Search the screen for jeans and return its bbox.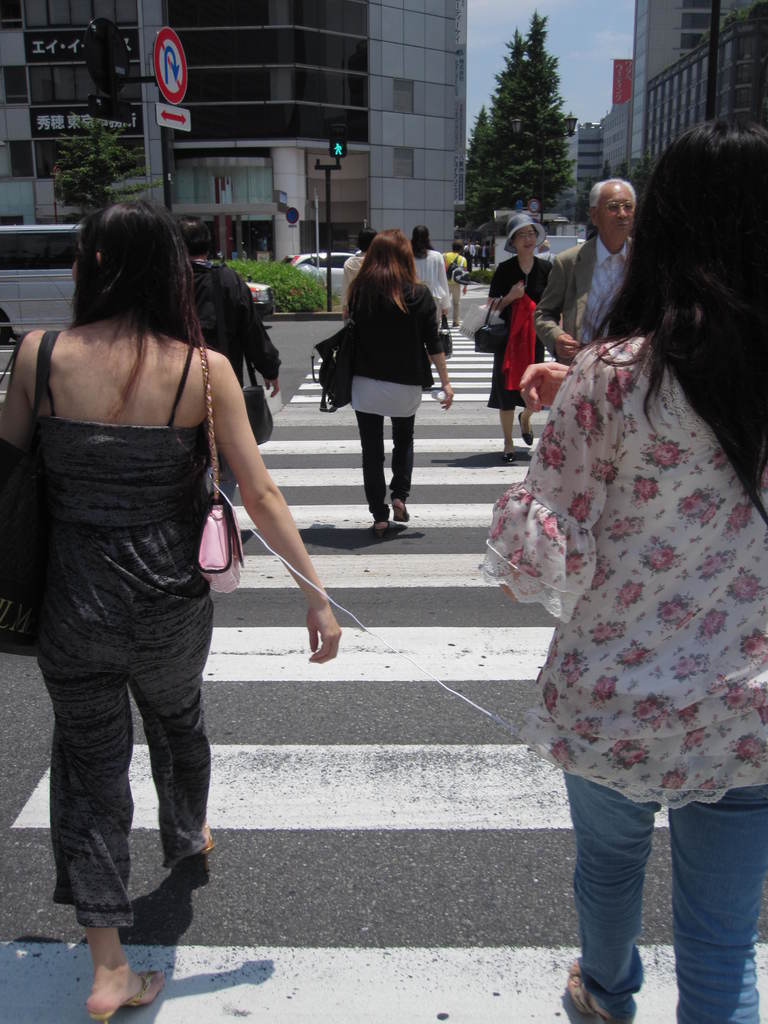
Found: crop(563, 752, 701, 1012).
